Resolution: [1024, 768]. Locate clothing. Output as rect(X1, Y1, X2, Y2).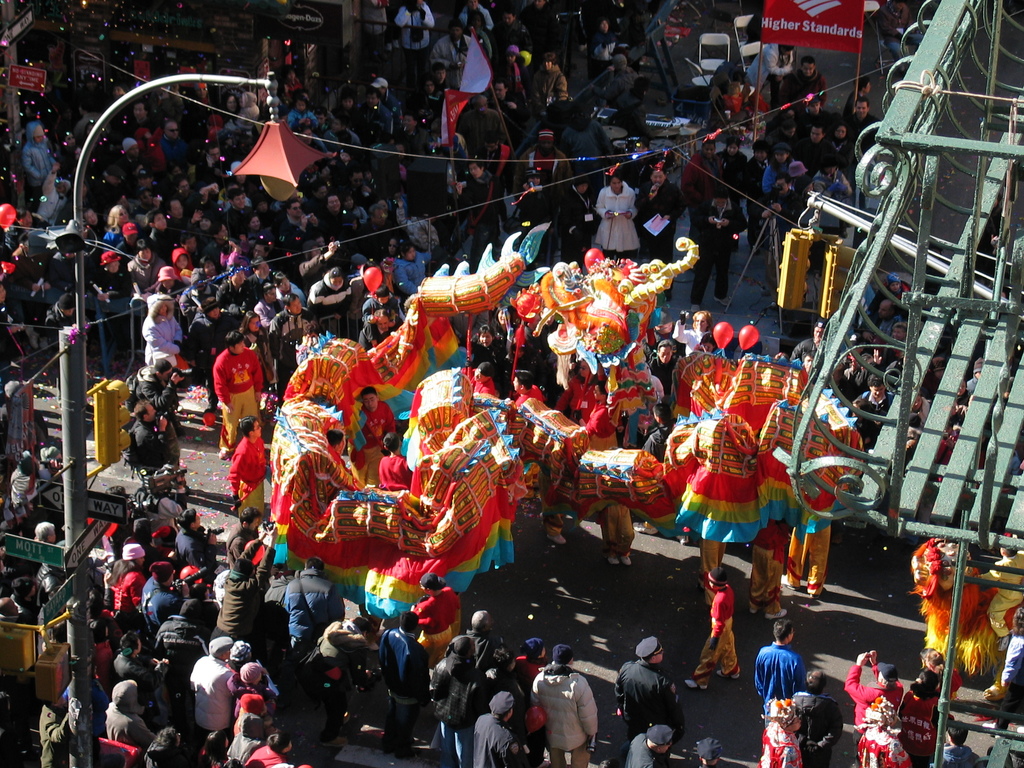
rect(280, 216, 314, 253).
